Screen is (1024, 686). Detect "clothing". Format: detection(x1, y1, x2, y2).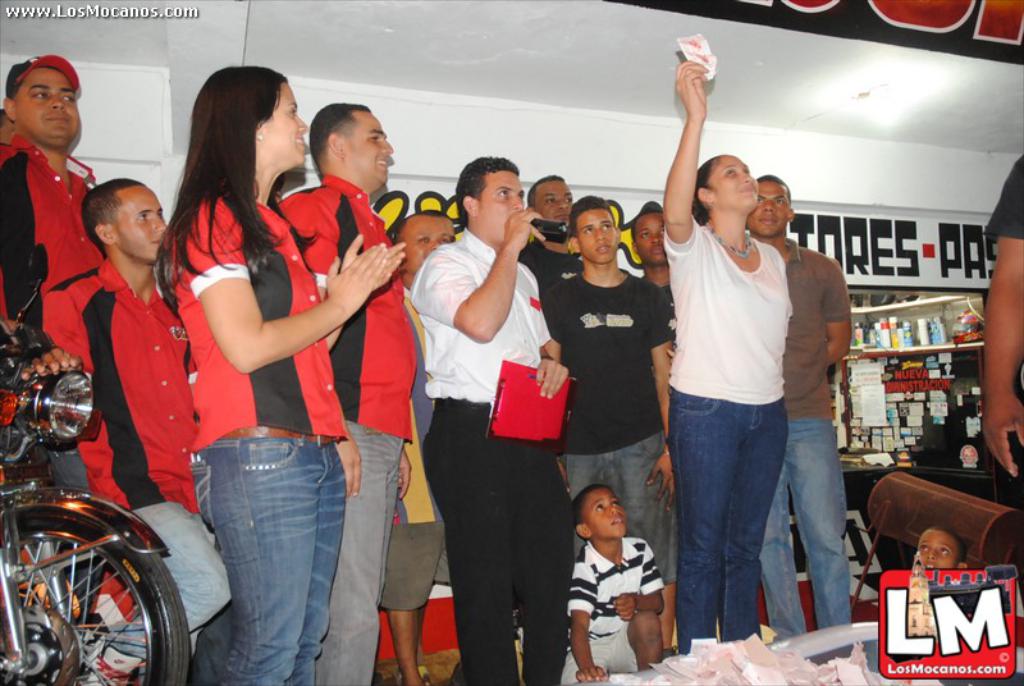
detection(161, 174, 349, 673).
